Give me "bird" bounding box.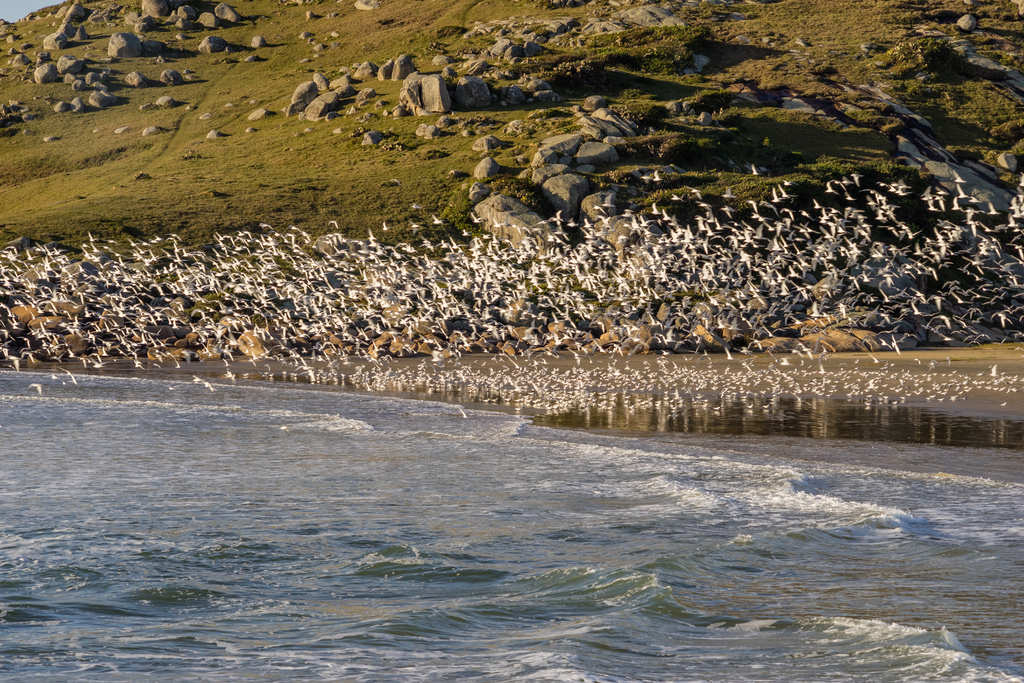
detection(929, 315, 957, 325).
